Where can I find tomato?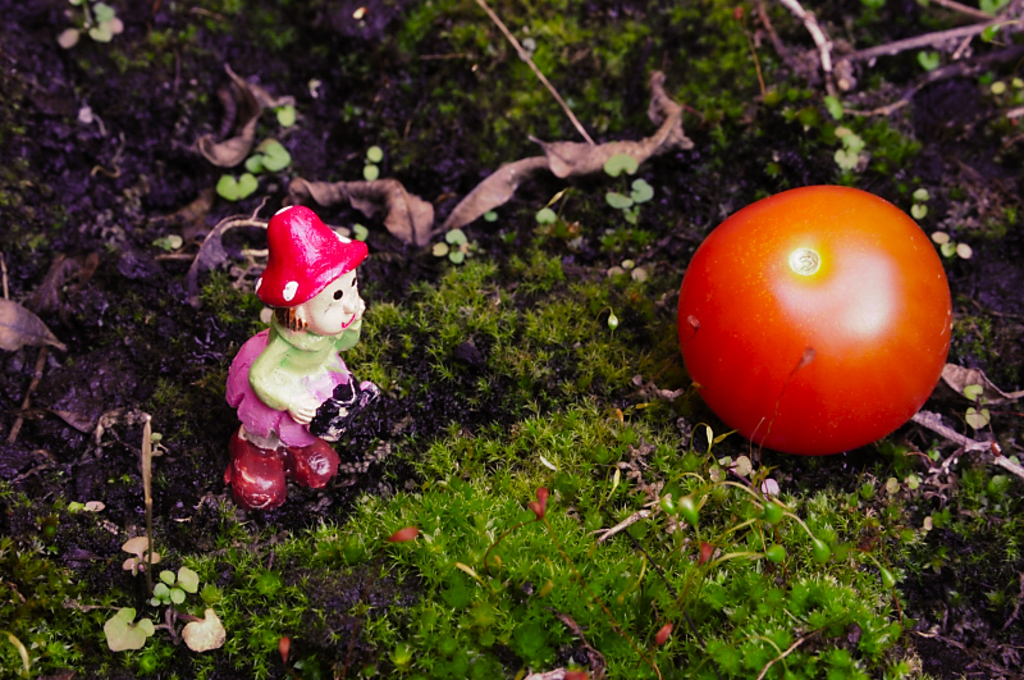
You can find it at box(673, 181, 952, 456).
